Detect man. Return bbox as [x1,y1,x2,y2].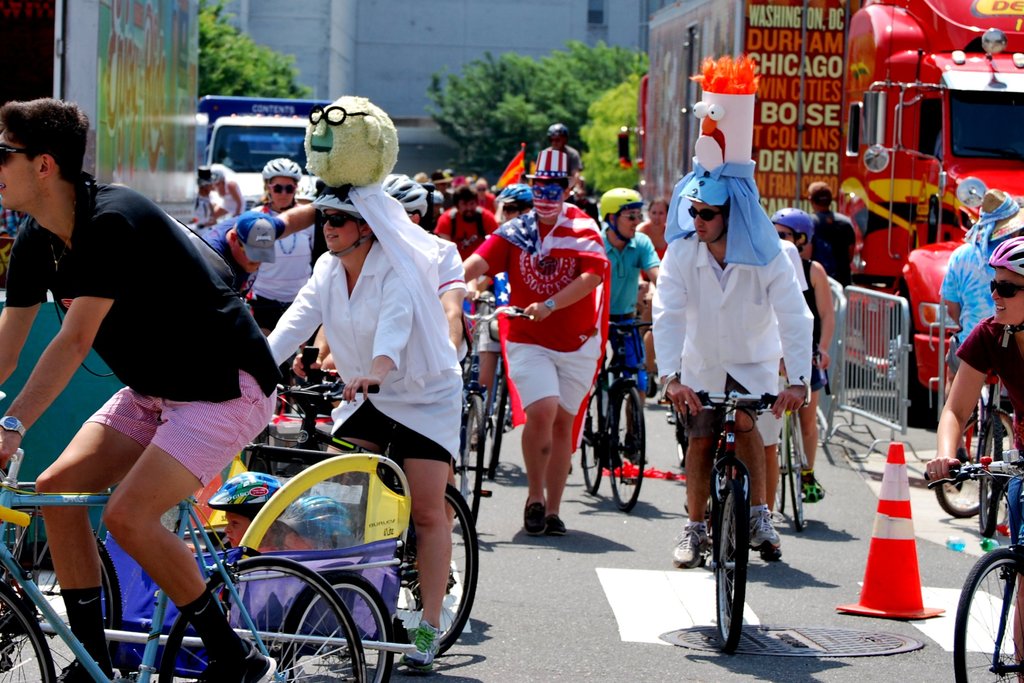
[383,173,468,352].
